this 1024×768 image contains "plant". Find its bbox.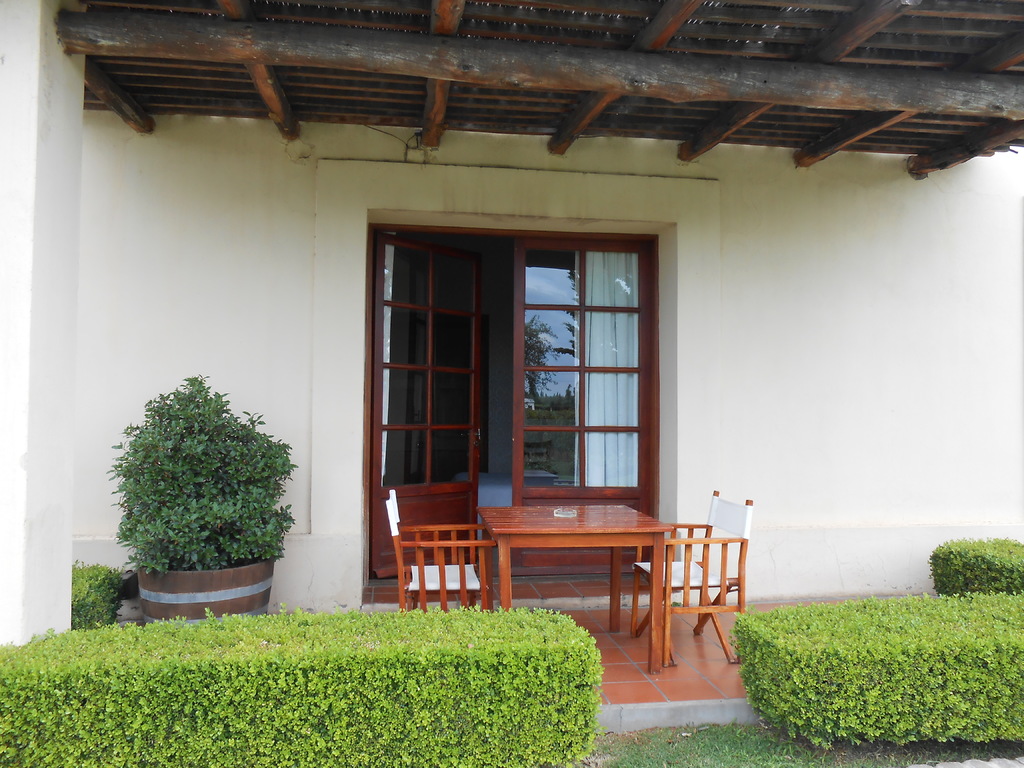
102,367,298,578.
